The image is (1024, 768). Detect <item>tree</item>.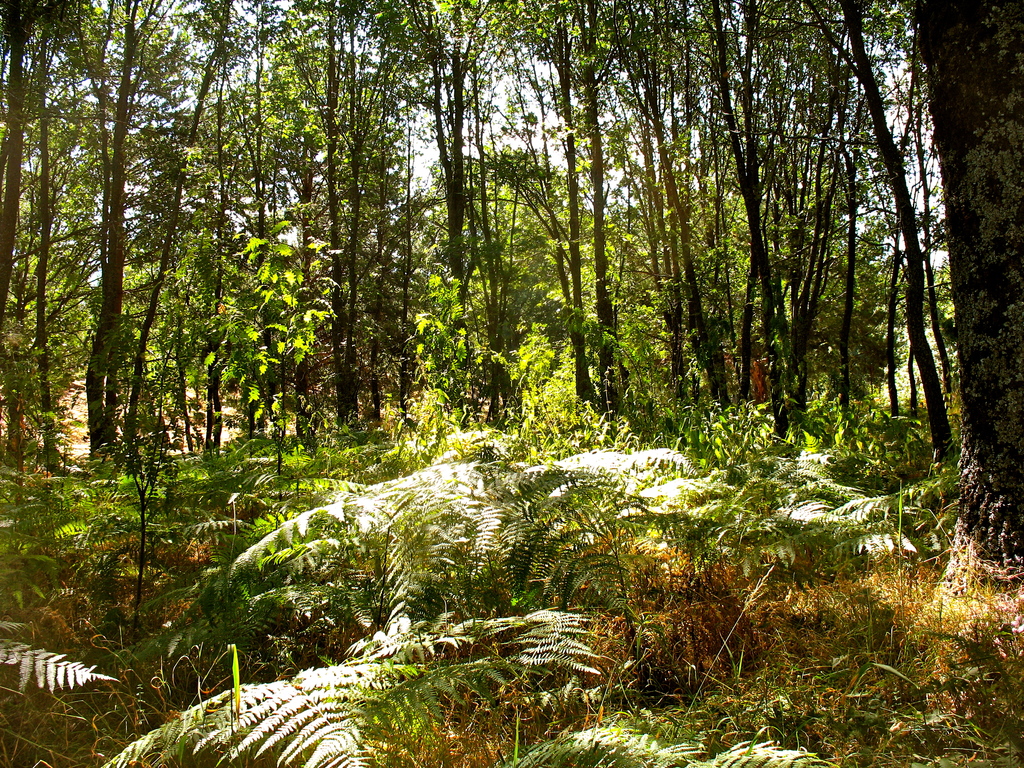
Detection: select_region(438, 0, 667, 396).
